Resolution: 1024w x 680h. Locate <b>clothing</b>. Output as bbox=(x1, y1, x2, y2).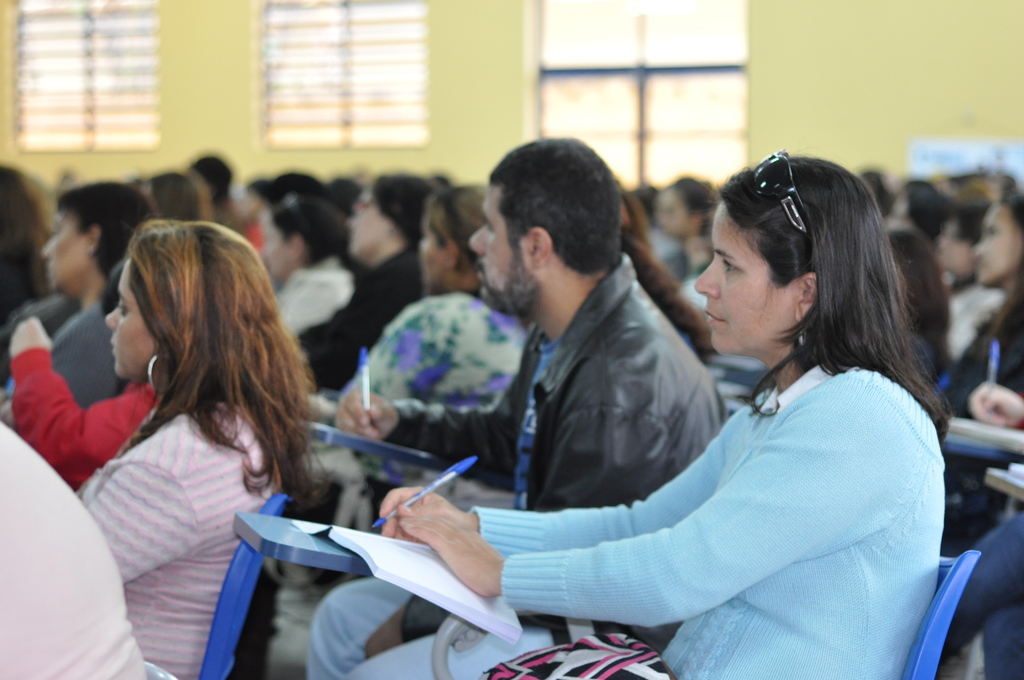
bbox=(74, 394, 282, 679).
